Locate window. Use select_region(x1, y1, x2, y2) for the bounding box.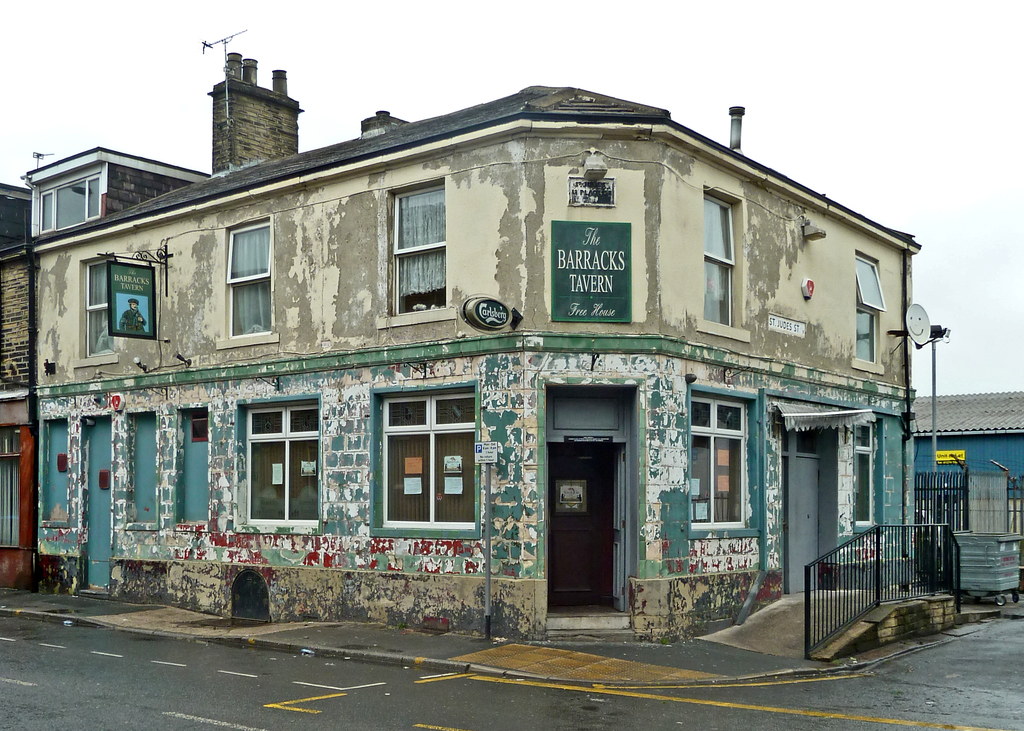
select_region(83, 257, 120, 358).
